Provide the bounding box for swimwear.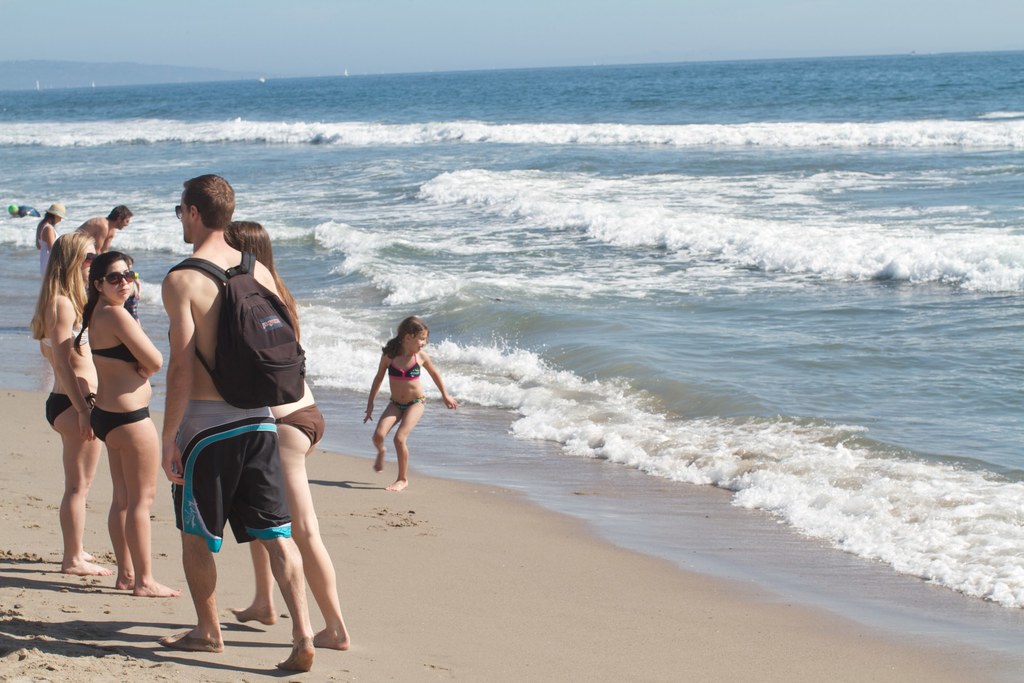
269, 403, 328, 443.
